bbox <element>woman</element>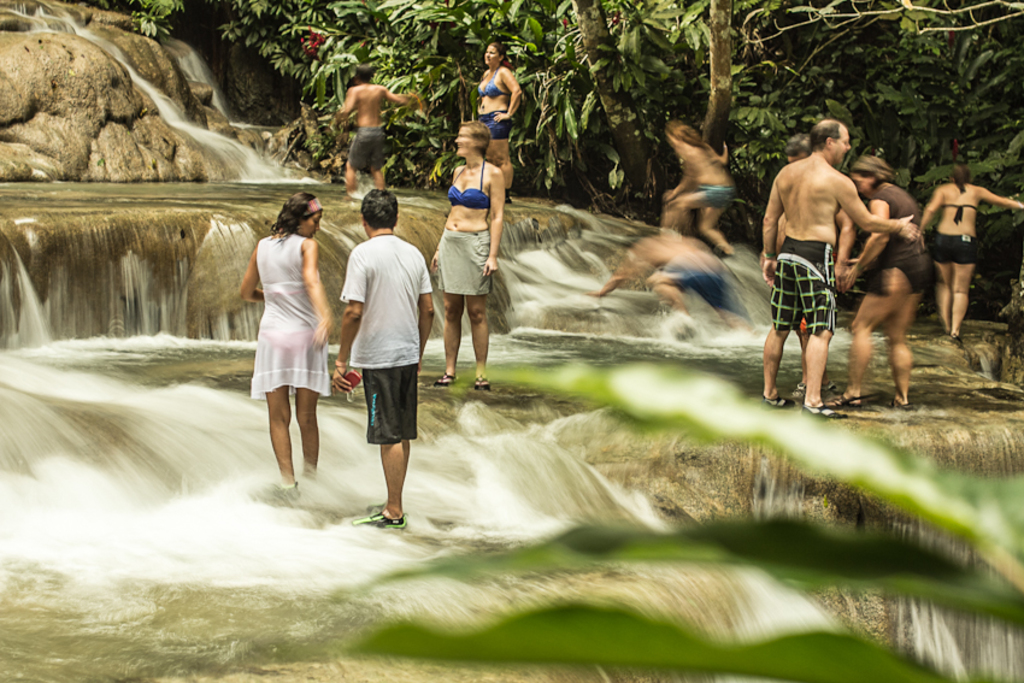
<region>239, 196, 335, 493</region>
